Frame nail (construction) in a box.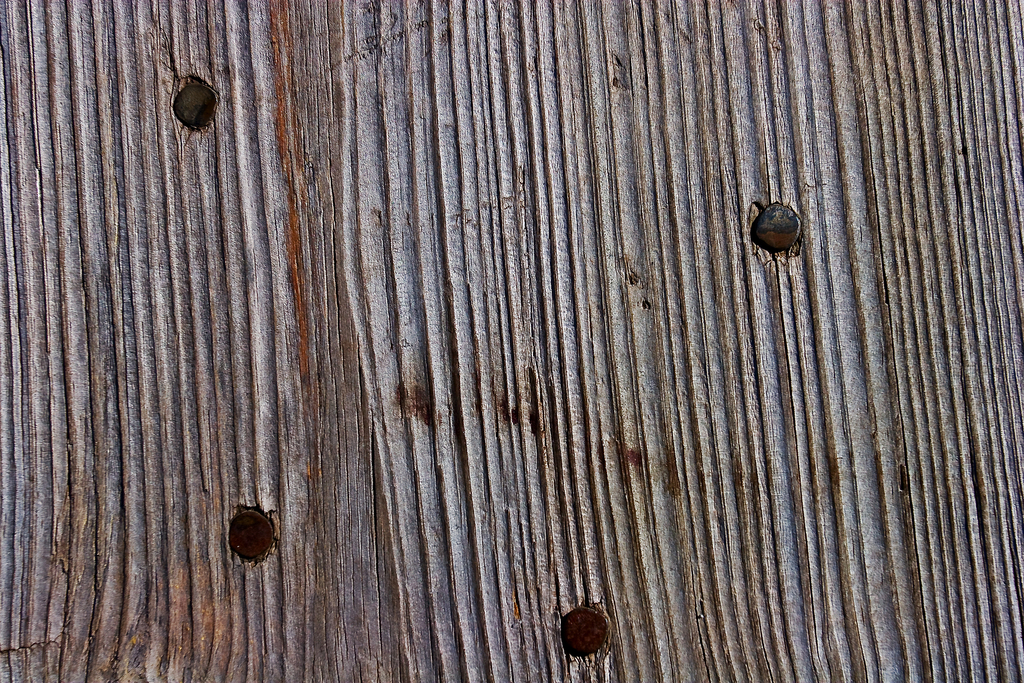
bbox=(755, 200, 799, 258).
